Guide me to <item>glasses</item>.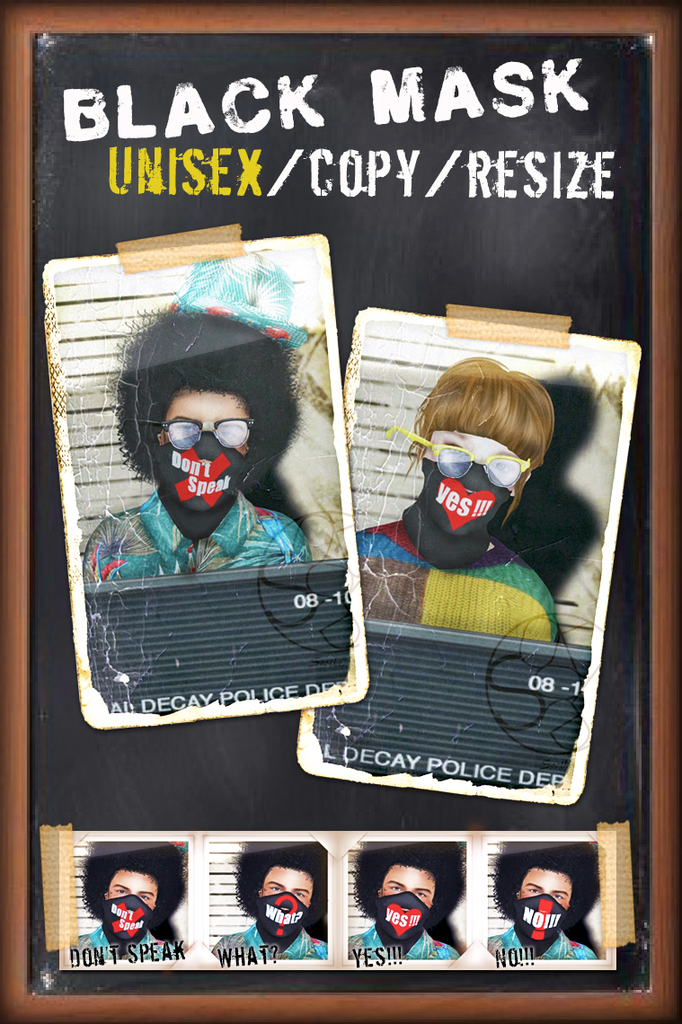
Guidance: crop(149, 409, 262, 455).
